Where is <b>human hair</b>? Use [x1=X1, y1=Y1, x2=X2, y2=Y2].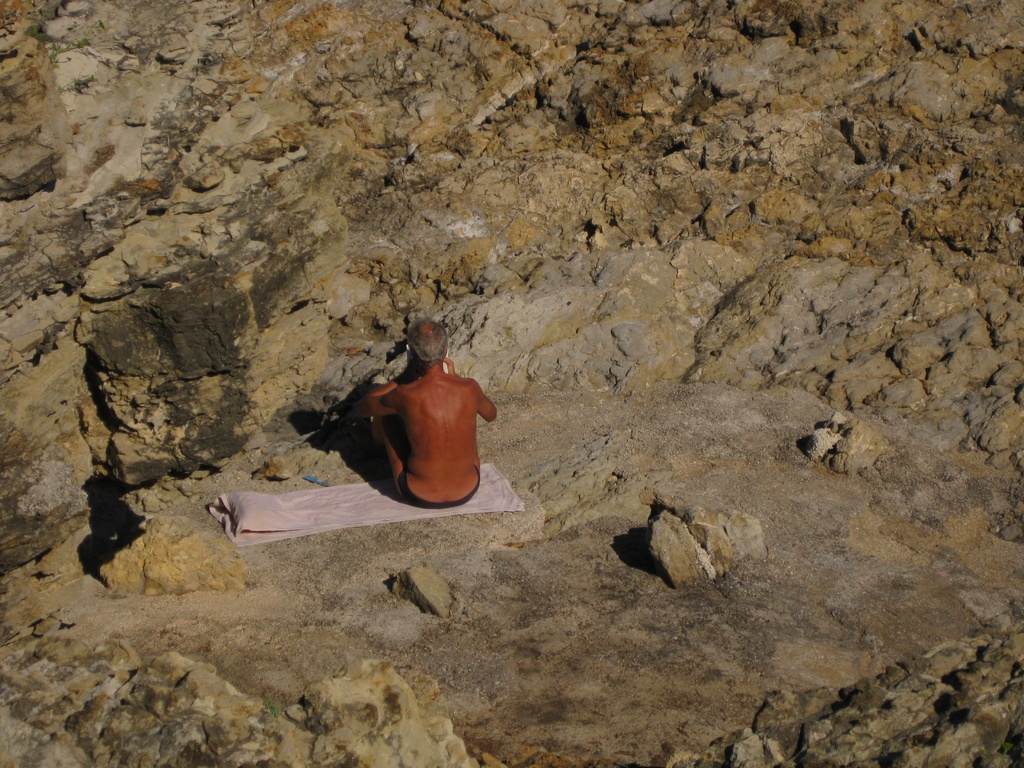
[x1=407, y1=314, x2=451, y2=364].
